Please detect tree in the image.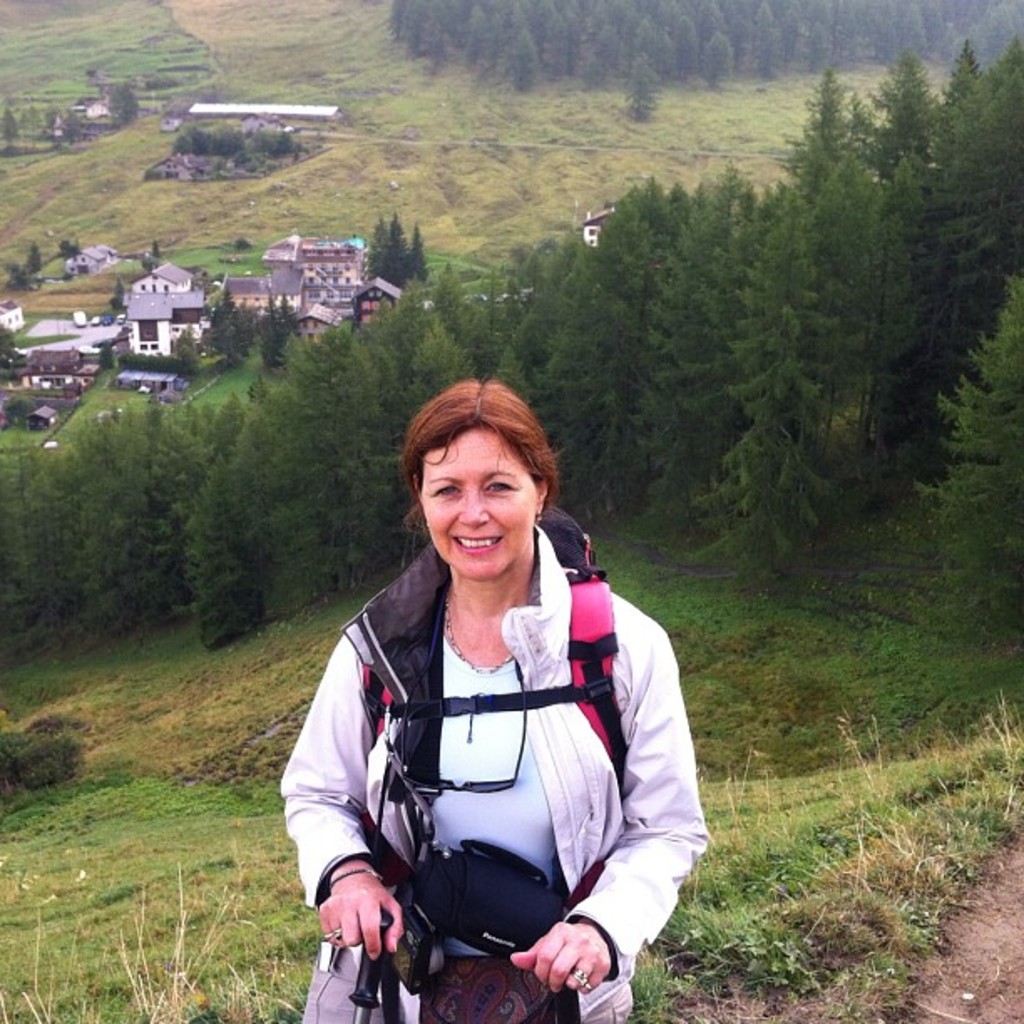
[x1=793, y1=23, x2=838, y2=84].
